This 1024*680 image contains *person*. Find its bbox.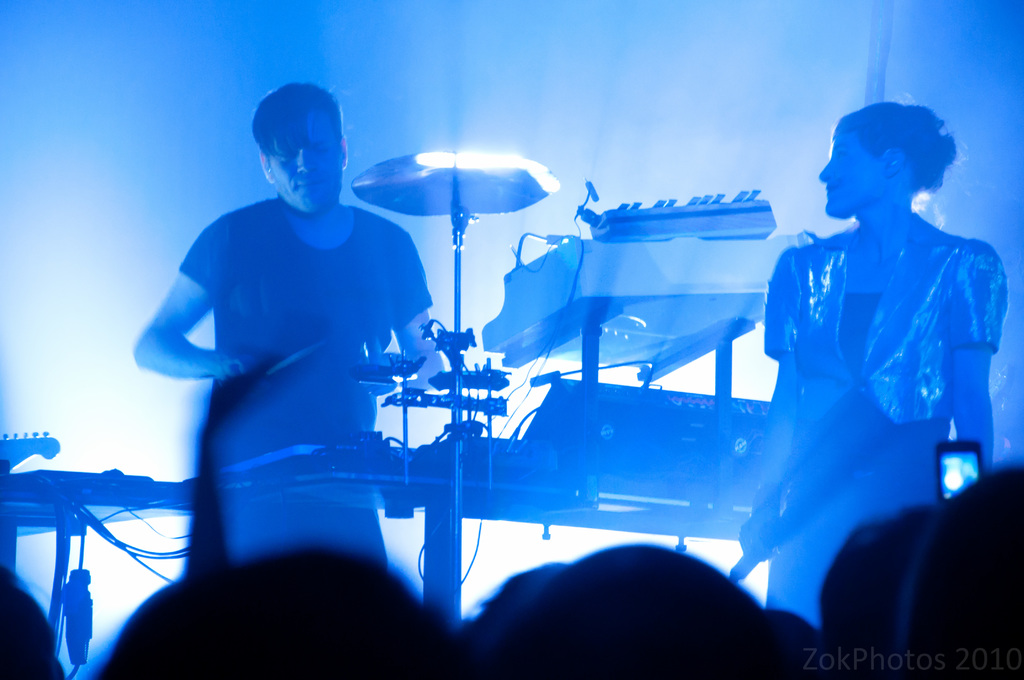
detection(139, 79, 444, 601).
